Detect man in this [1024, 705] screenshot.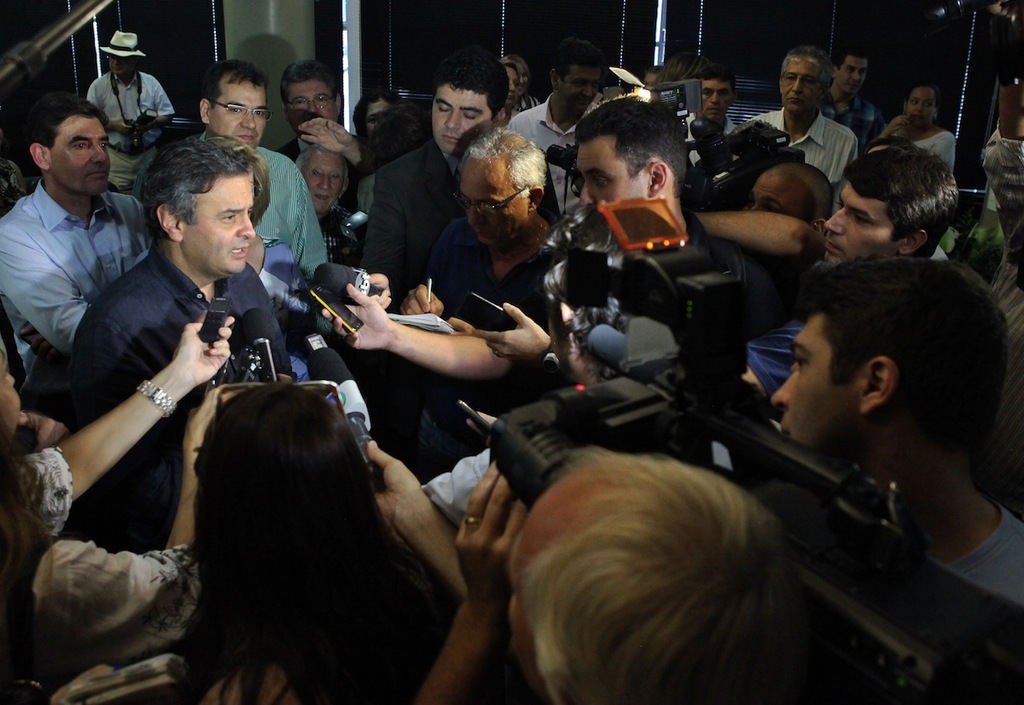
Detection: region(81, 28, 175, 201).
